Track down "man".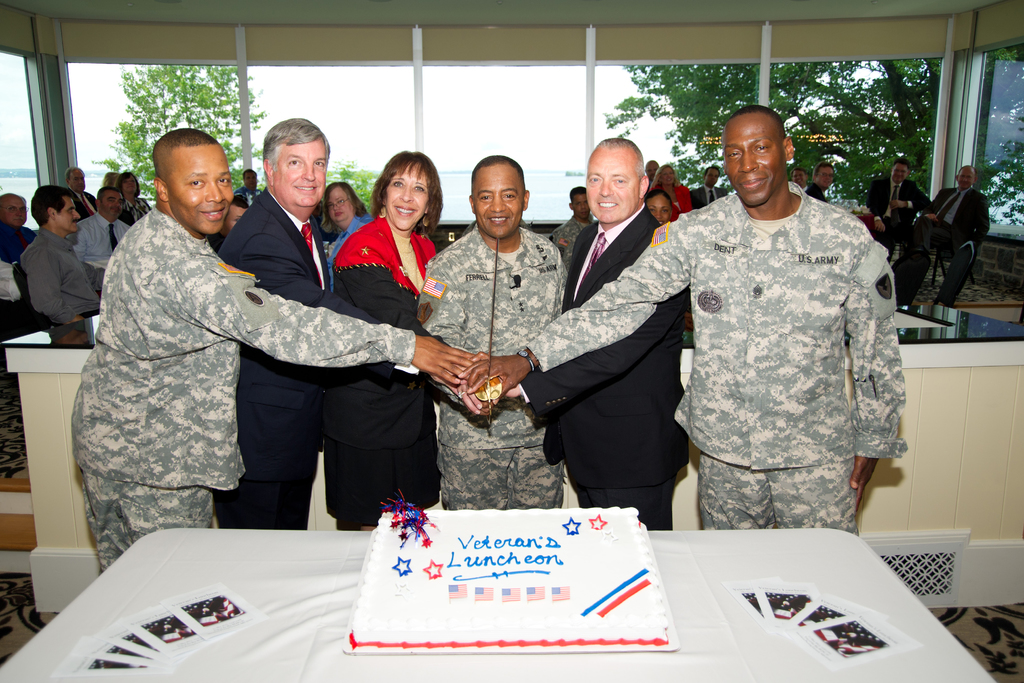
Tracked to crop(0, 192, 40, 260).
